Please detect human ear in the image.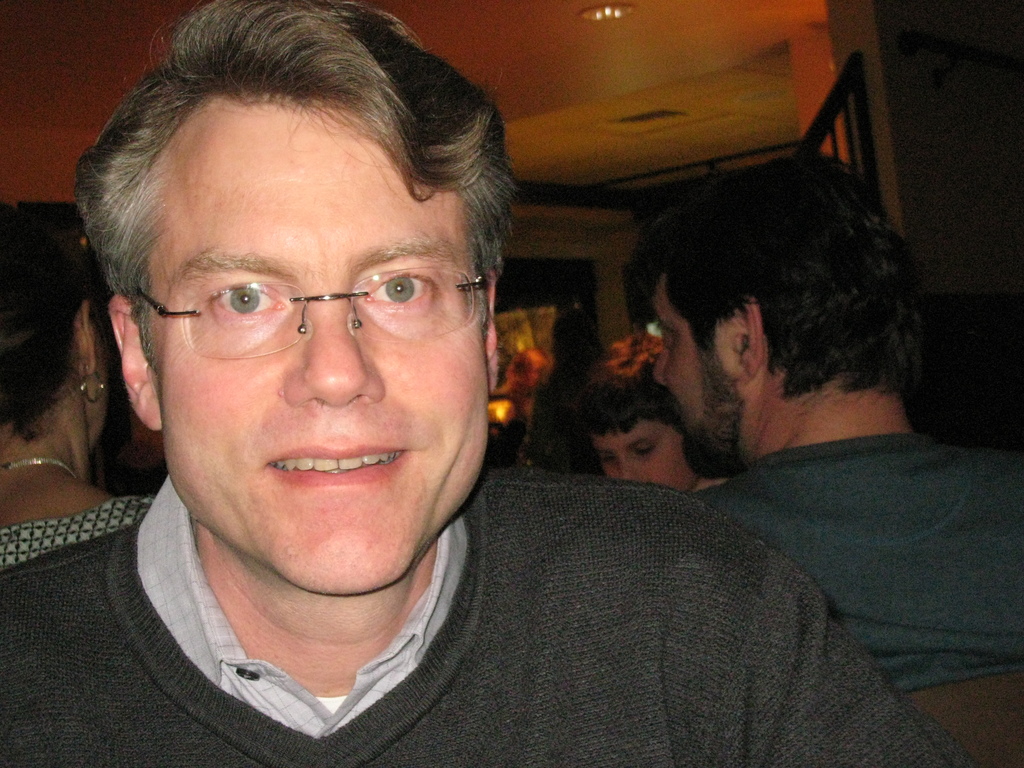
732:298:765:384.
